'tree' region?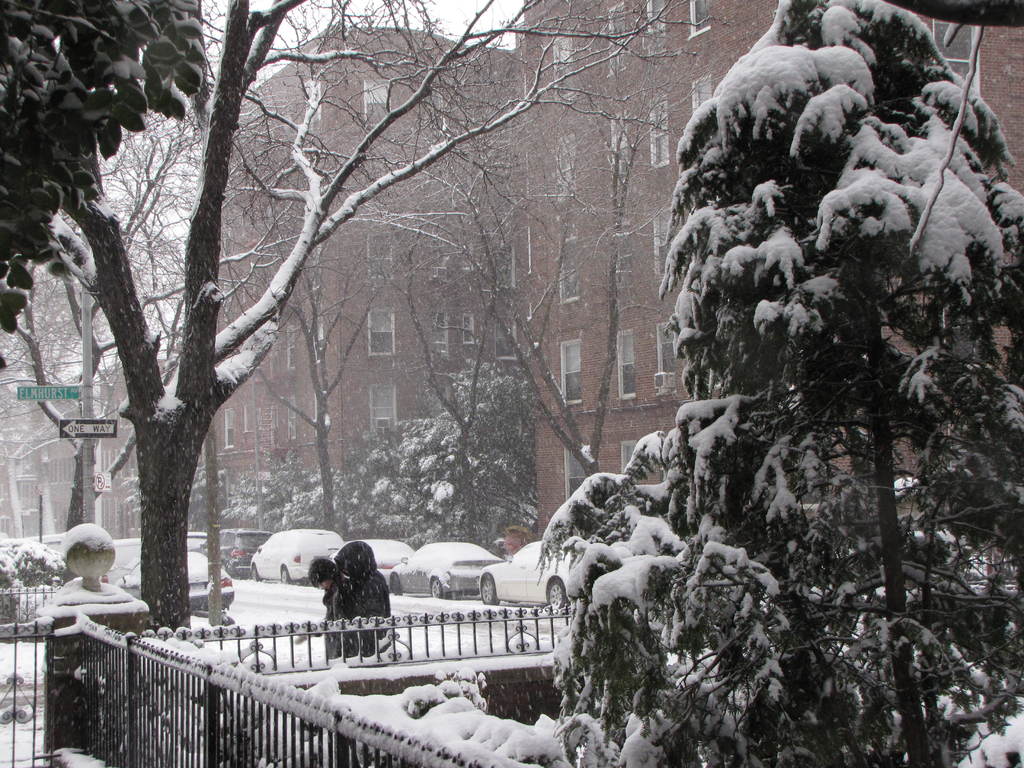
[x1=541, y1=0, x2=1023, y2=767]
